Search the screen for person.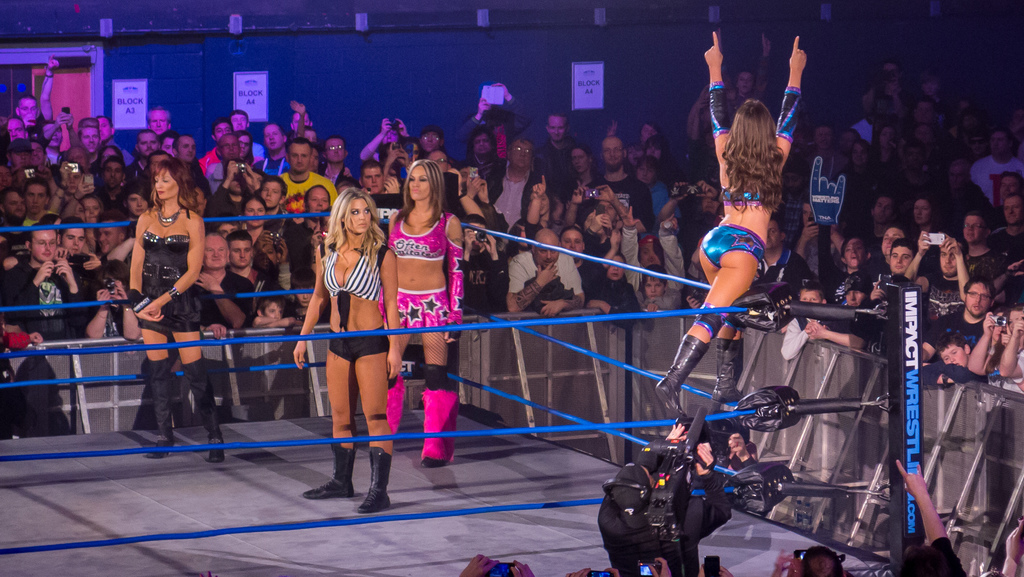
Found at BBox(826, 231, 870, 308).
